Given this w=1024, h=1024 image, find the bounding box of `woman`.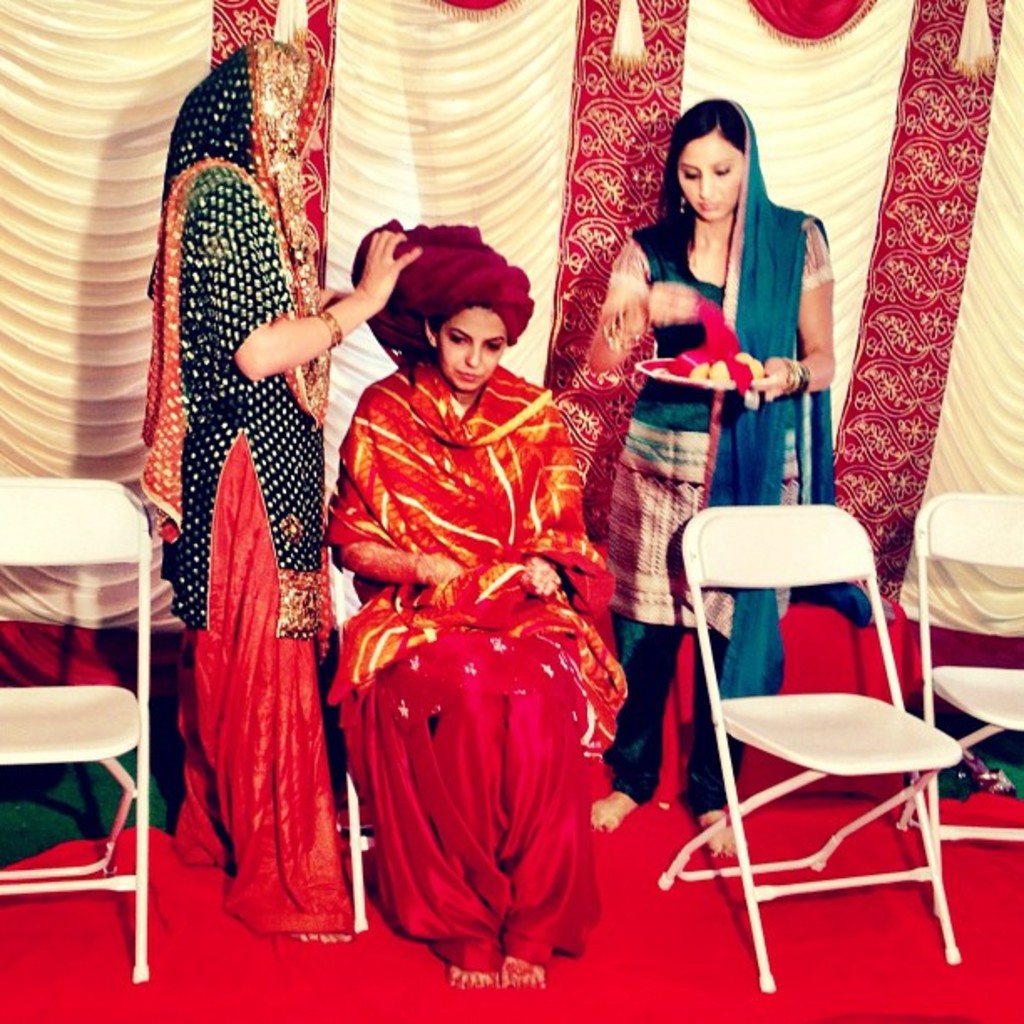
{"x1": 316, "y1": 216, "x2": 627, "y2": 991}.
